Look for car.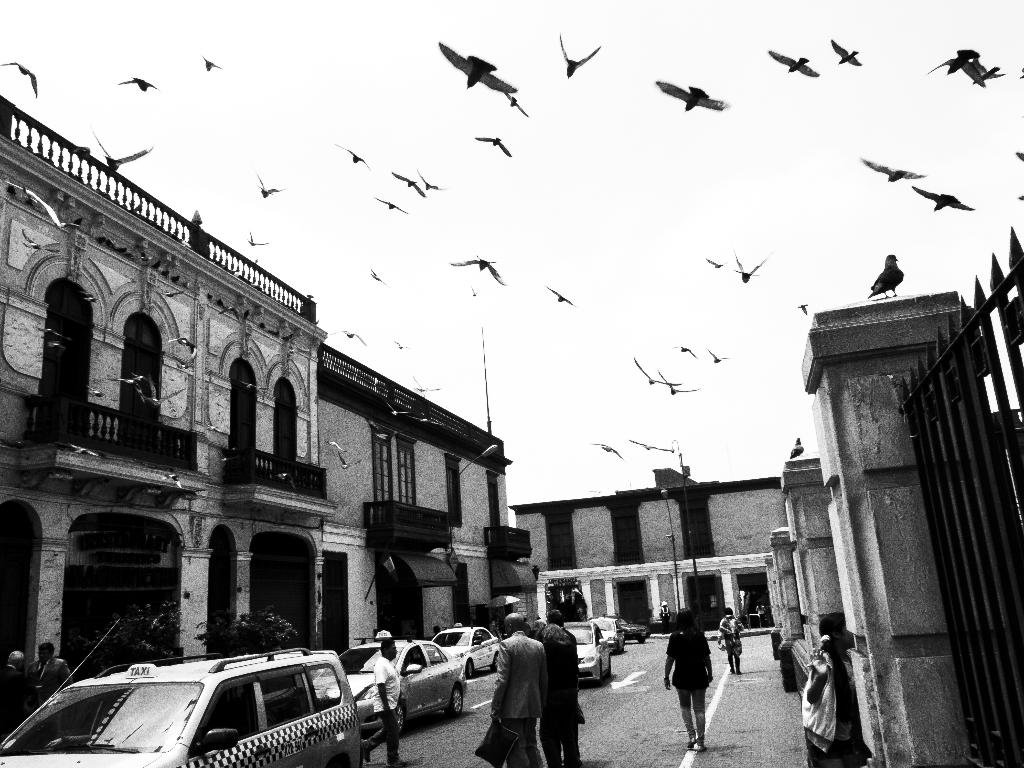
Found: 437:625:500:680.
